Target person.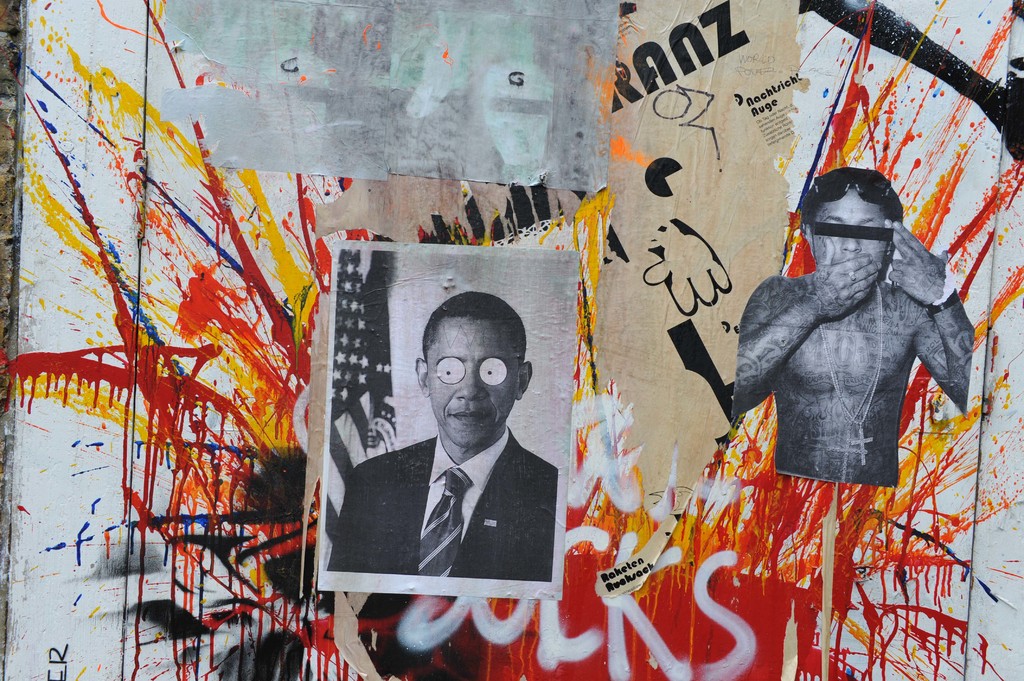
Target region: 329 292 559 575.
